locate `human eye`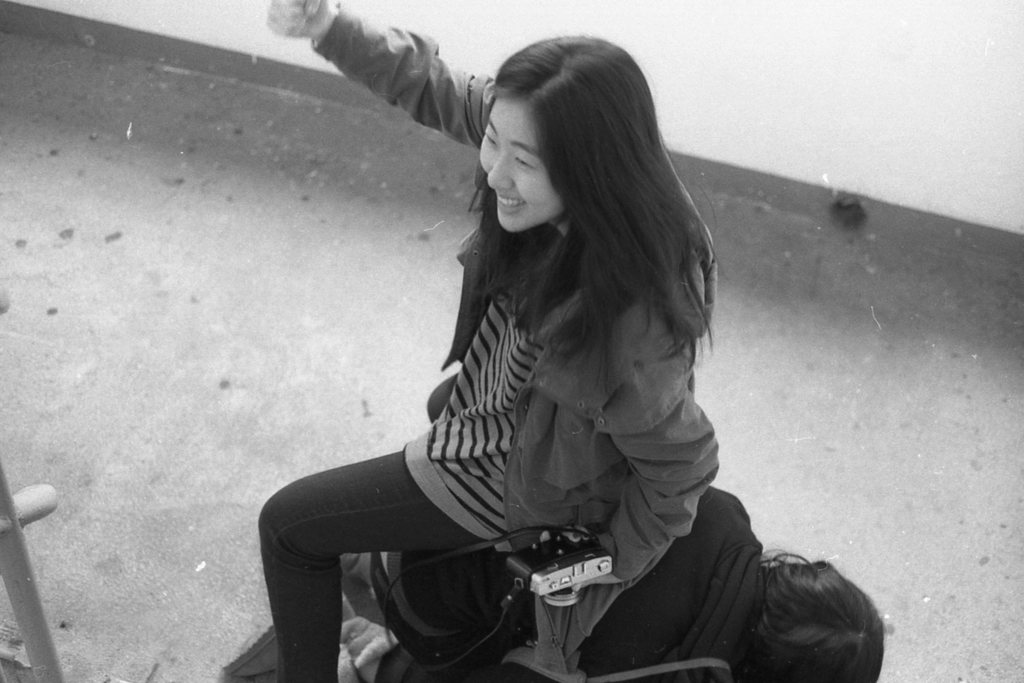
483:131:497:148
